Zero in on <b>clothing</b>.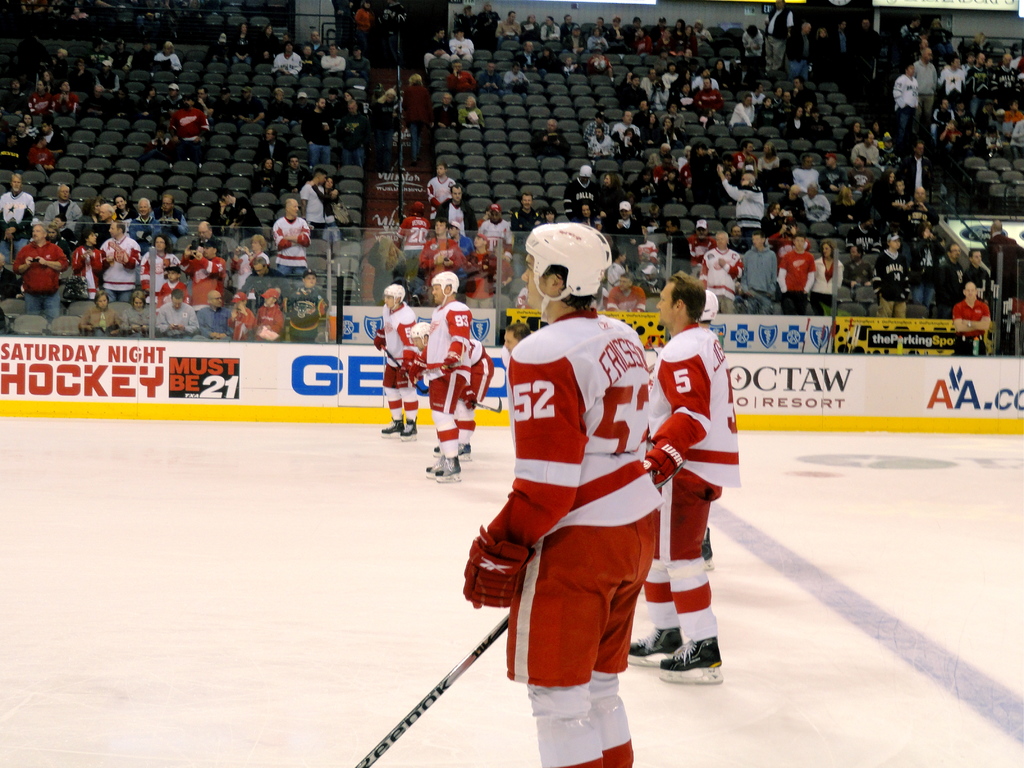
Zeroed in: (left=172, top=106, right=208, bottom=145).
